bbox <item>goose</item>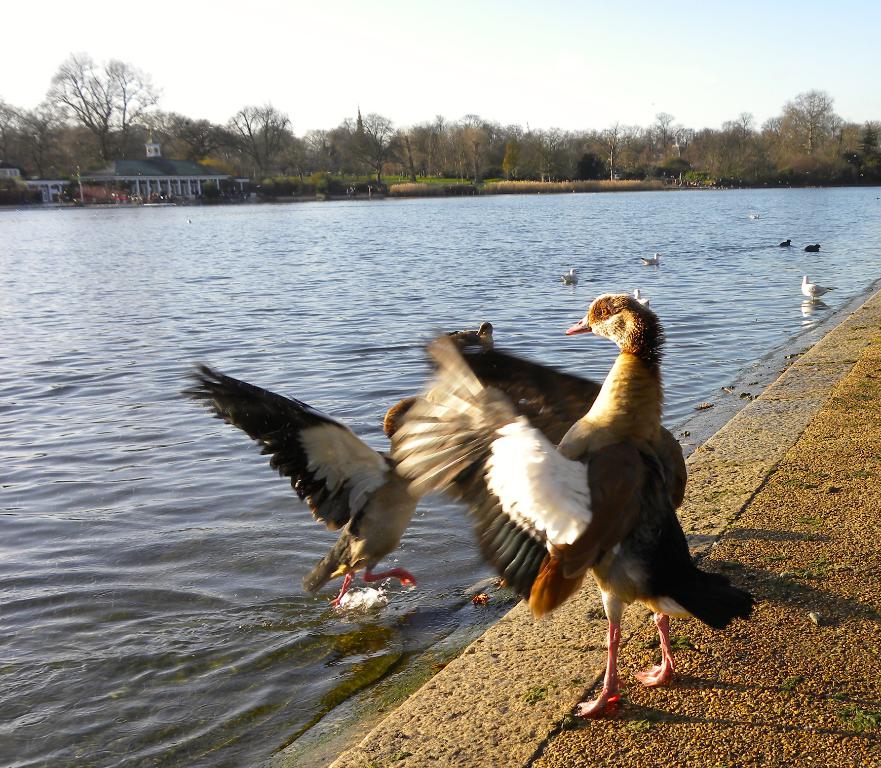
448, 319, 494, 350
